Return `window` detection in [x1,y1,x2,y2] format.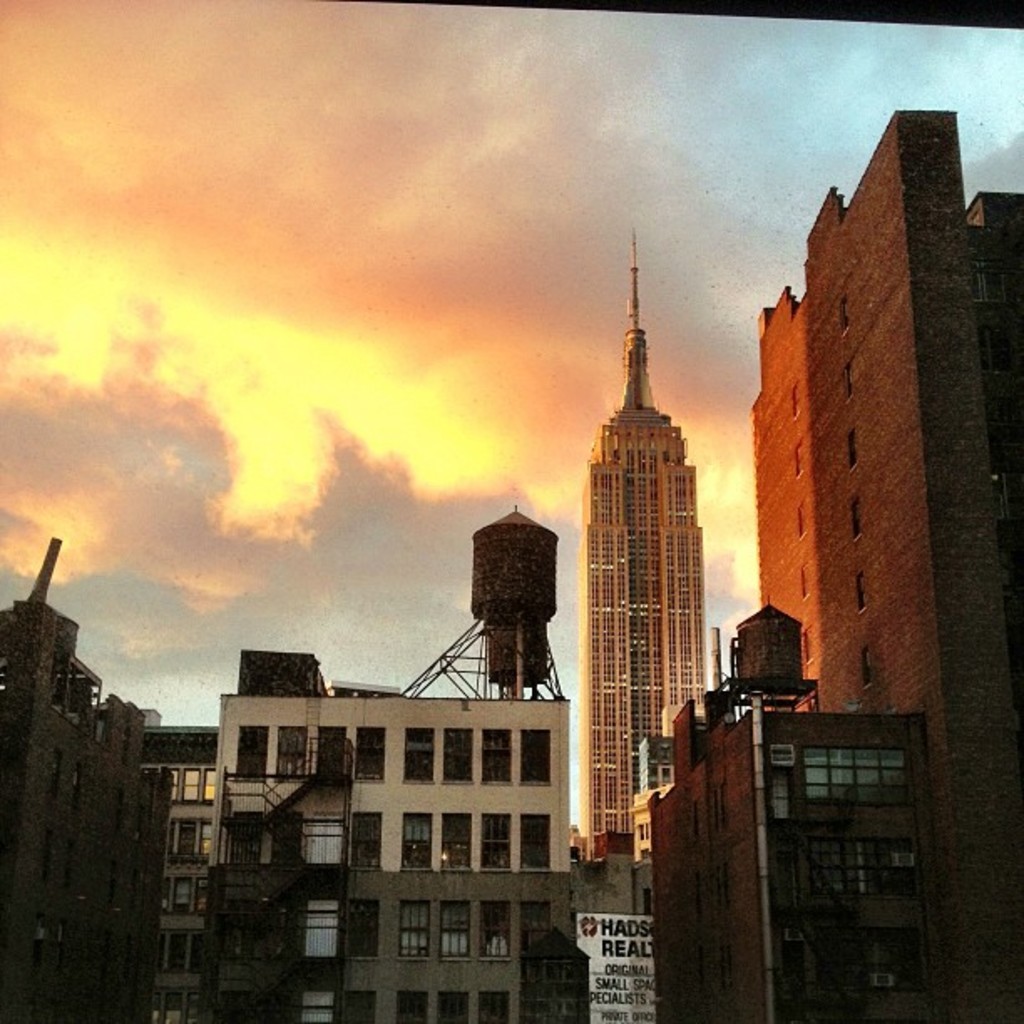
[805,643,813,654].
